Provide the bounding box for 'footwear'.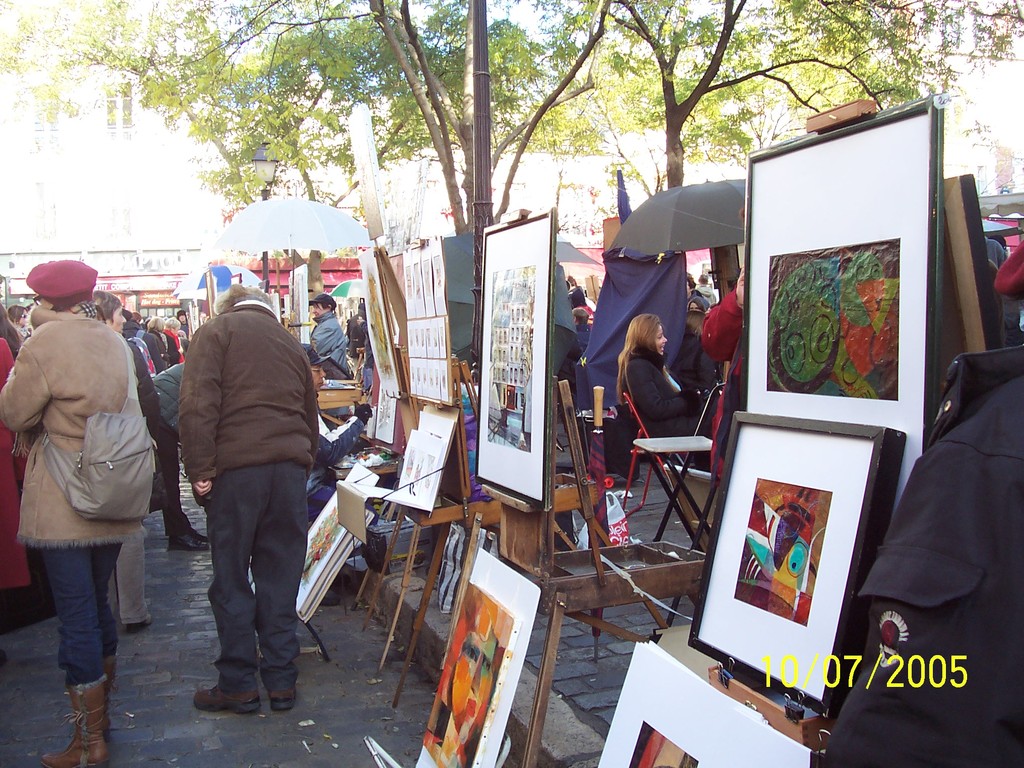
bbox=[195, 685, 262, 710].
